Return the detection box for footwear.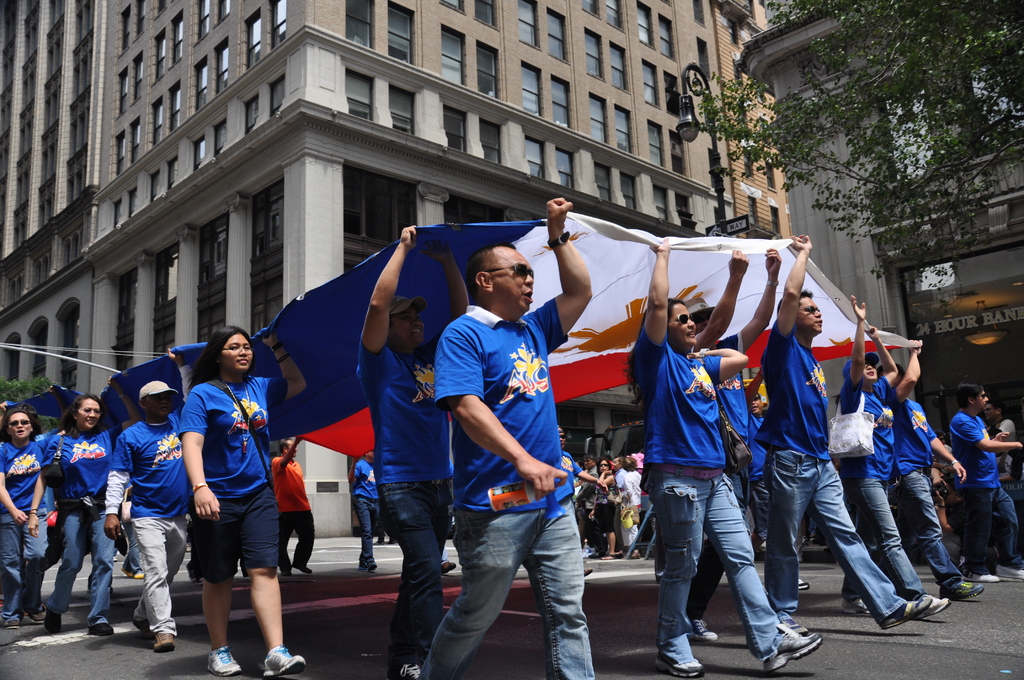
(291, 563, 313, 572).
